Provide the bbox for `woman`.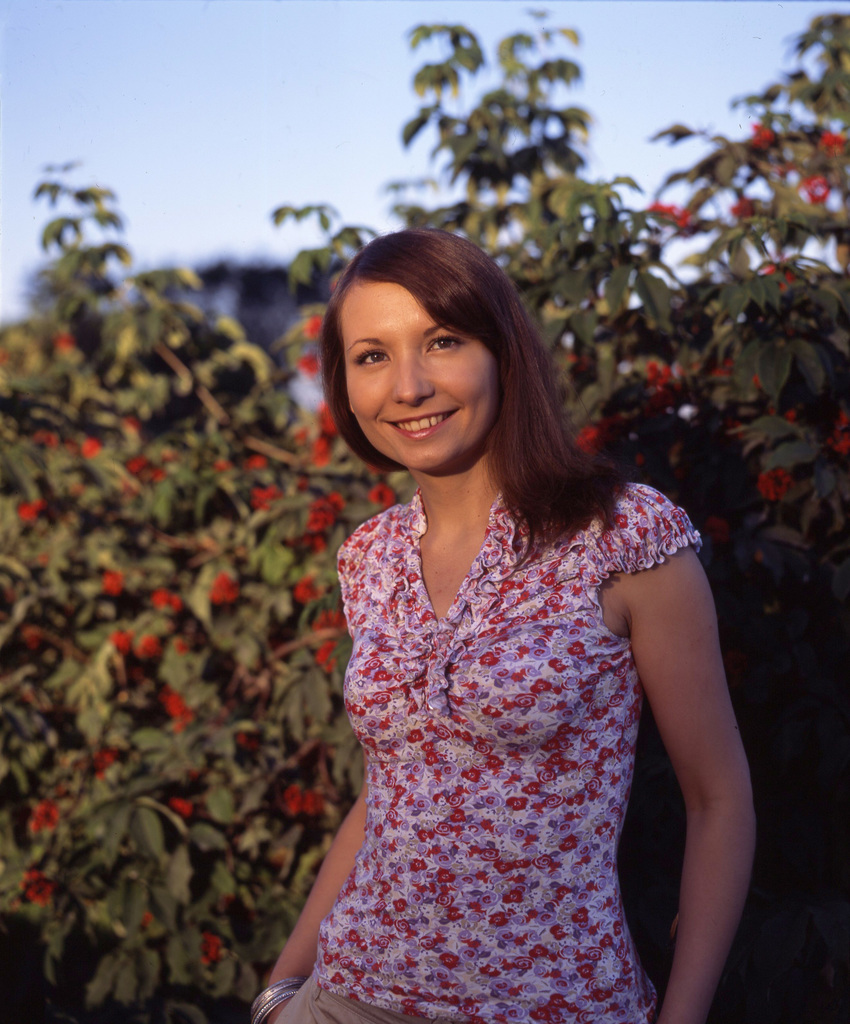
x1=256 y1=207 x2=774 y2=1023.
